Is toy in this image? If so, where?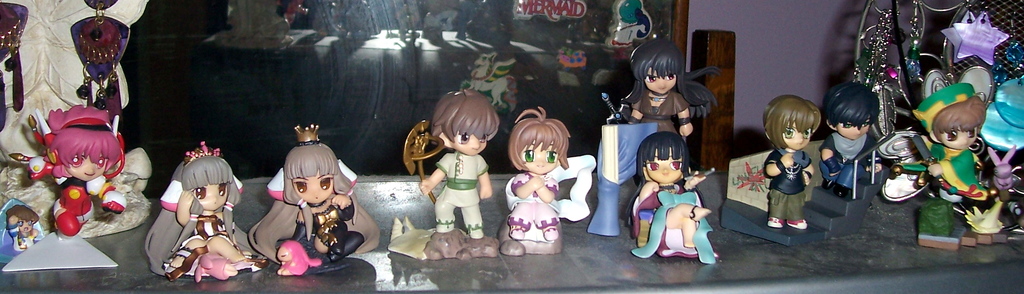
Yes, at [left=819, top=79, right=886, bottom=198].
